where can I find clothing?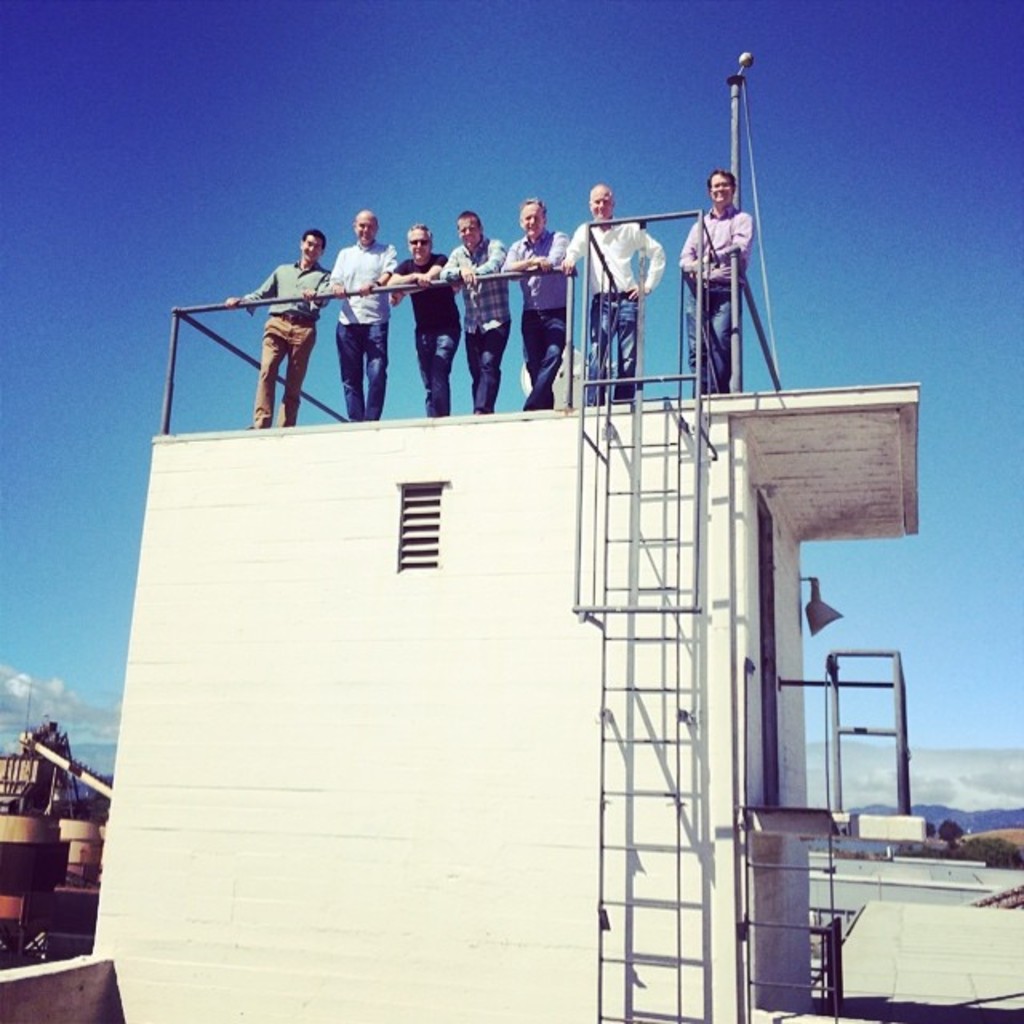
You can find it at detection(394, 250, 461, 408).
